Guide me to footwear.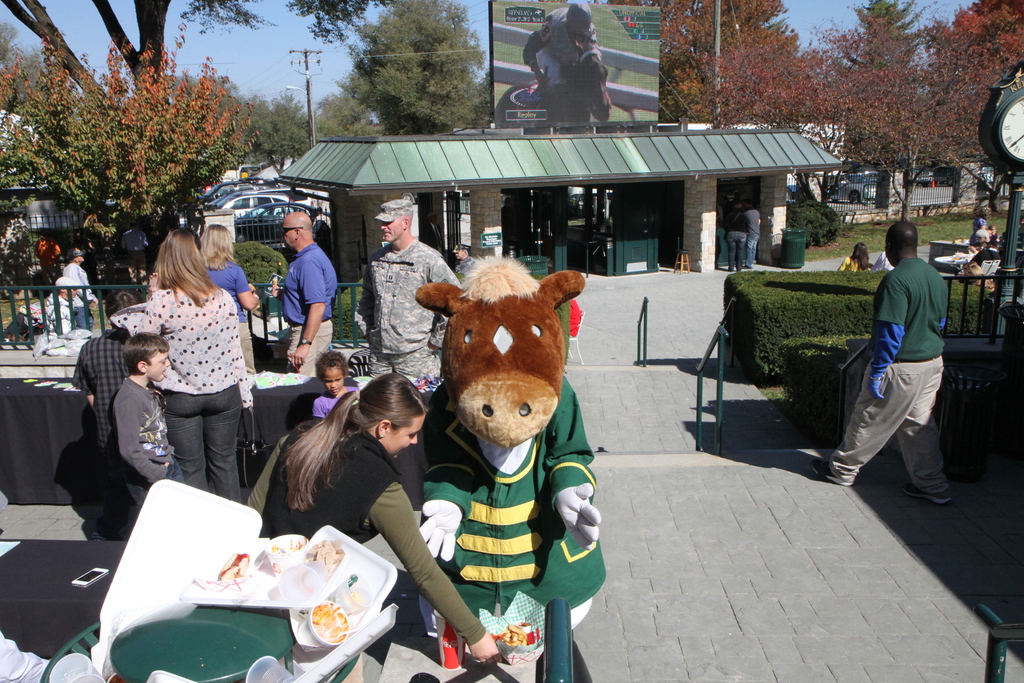
Guidance: 904,481,950,504.
